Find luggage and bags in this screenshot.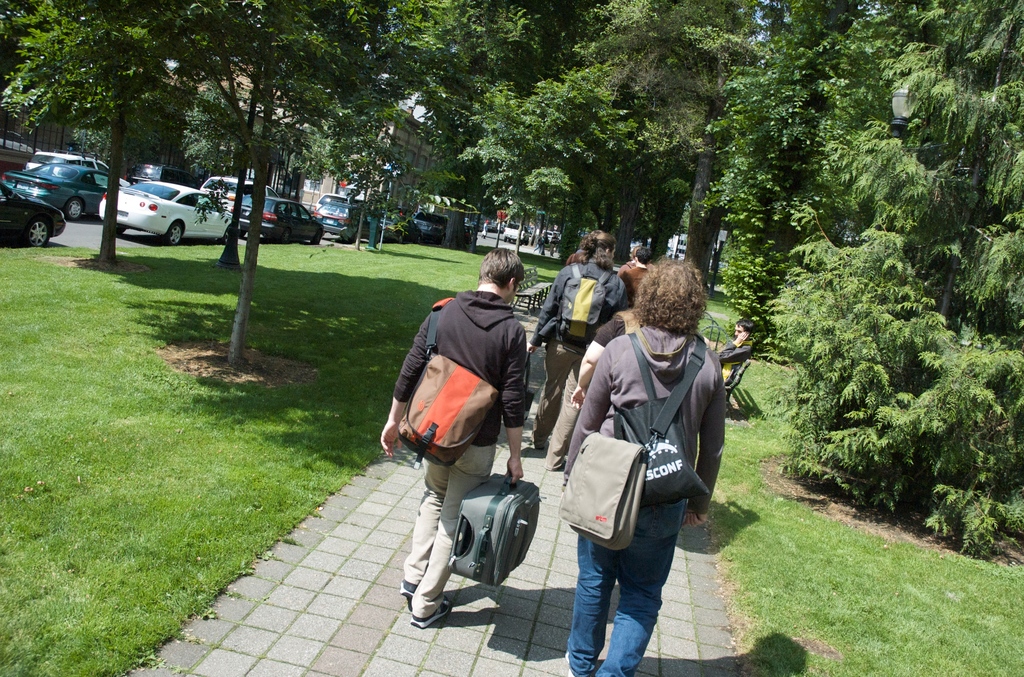
The bounding box for luggage and bags is bbox=[554, 334, 710, 542].
